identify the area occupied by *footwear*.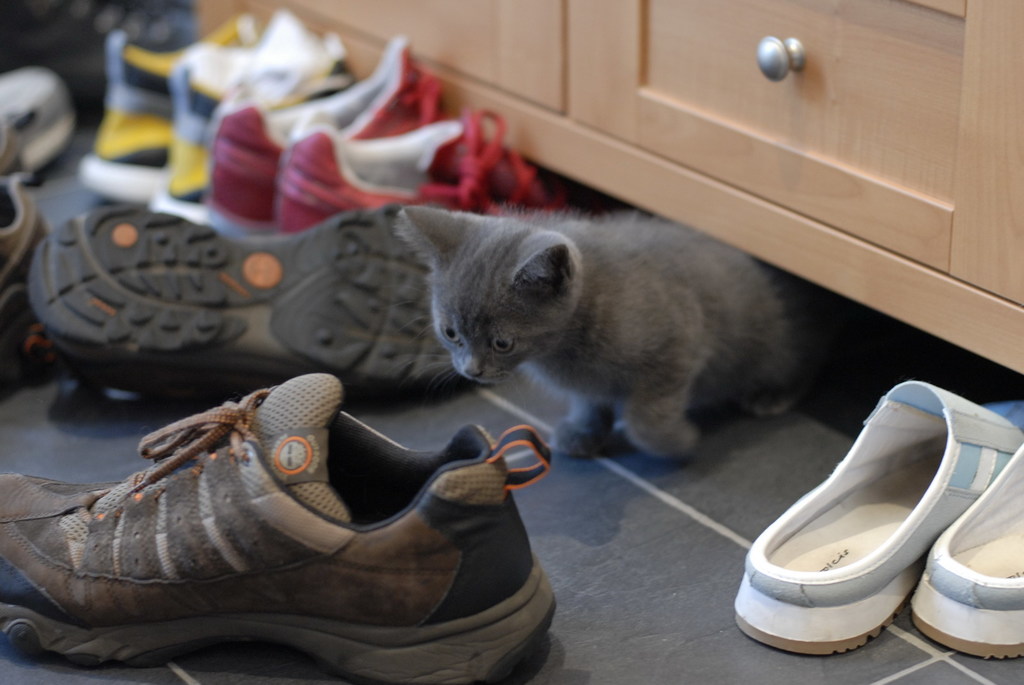
Area: crop(70, 19, 273, 193).
